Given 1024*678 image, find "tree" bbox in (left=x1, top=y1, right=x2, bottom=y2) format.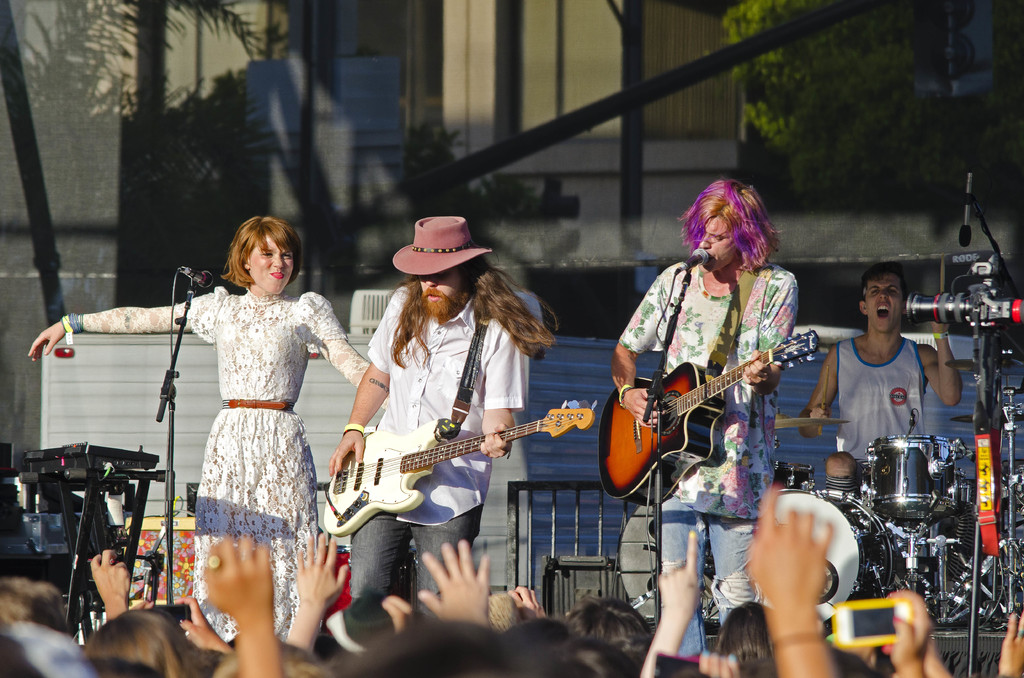
(left=19, top=0, right=296, bottom=330).
